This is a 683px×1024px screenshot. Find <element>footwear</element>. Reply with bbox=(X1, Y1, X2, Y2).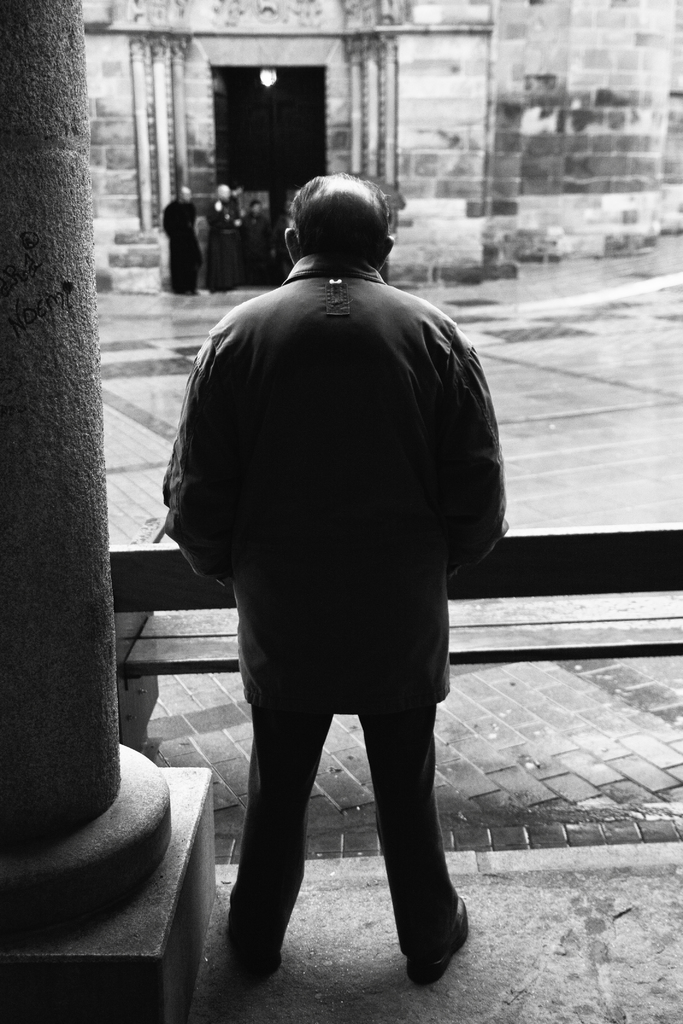
bbox=(229, 917, 286, 982).
